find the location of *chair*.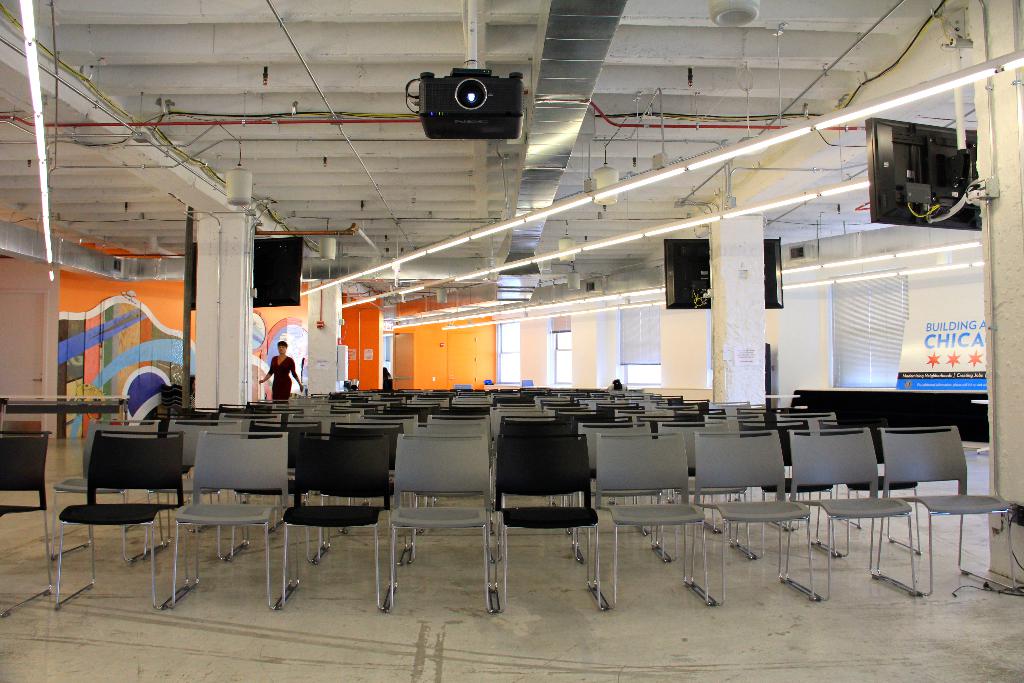
Location: <box>872,422,1016,599</box>.
